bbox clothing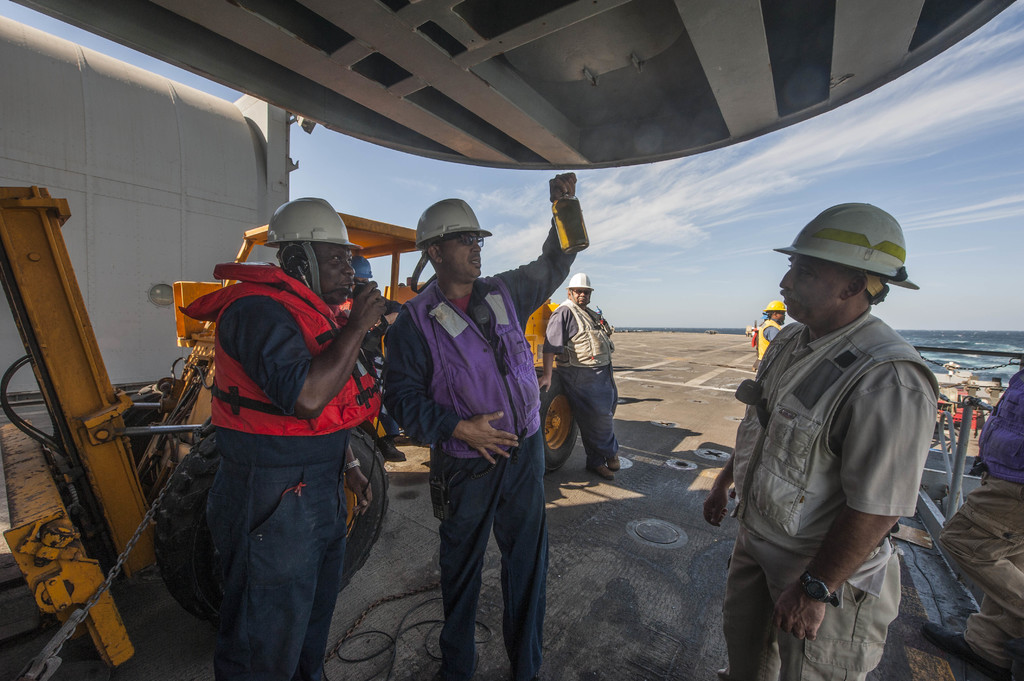
box=[734, 314, 941, 680]
